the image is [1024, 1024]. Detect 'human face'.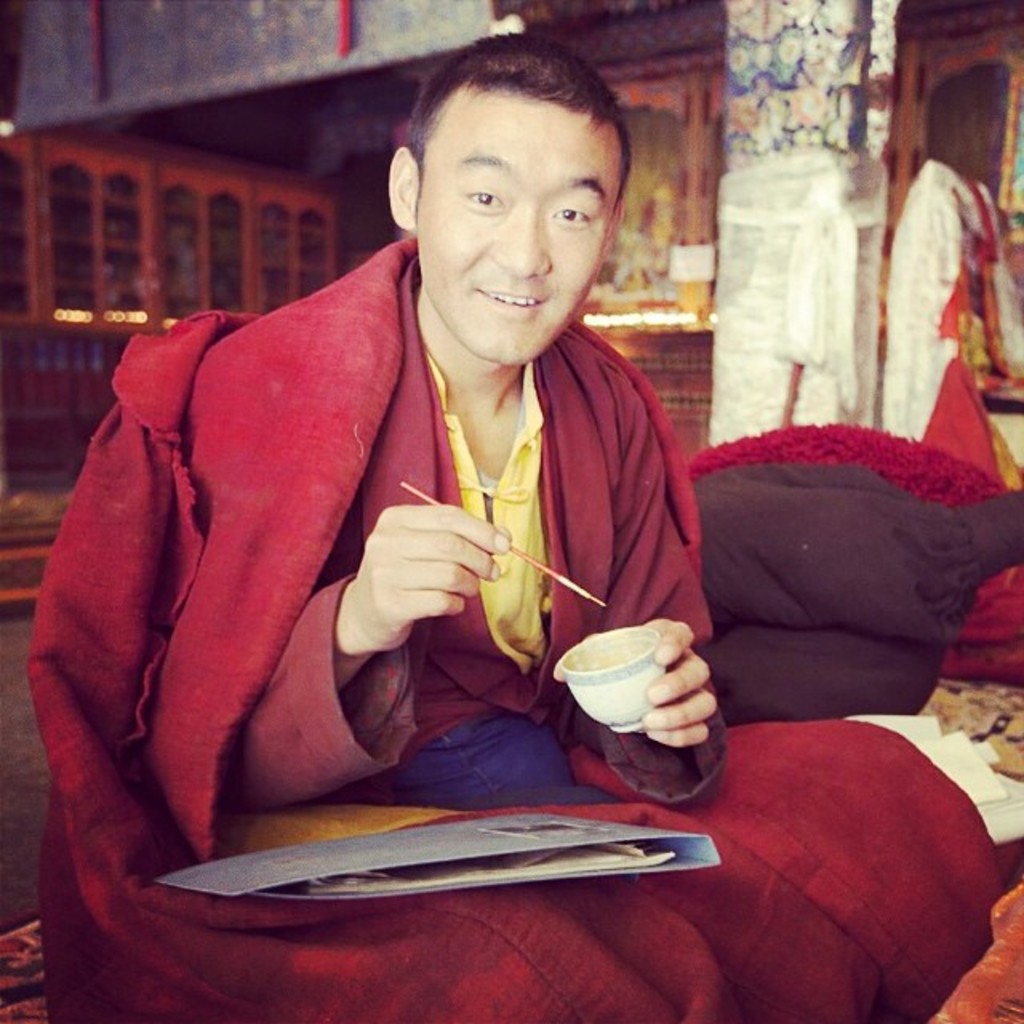
Detection: (963,83,1008,182).
